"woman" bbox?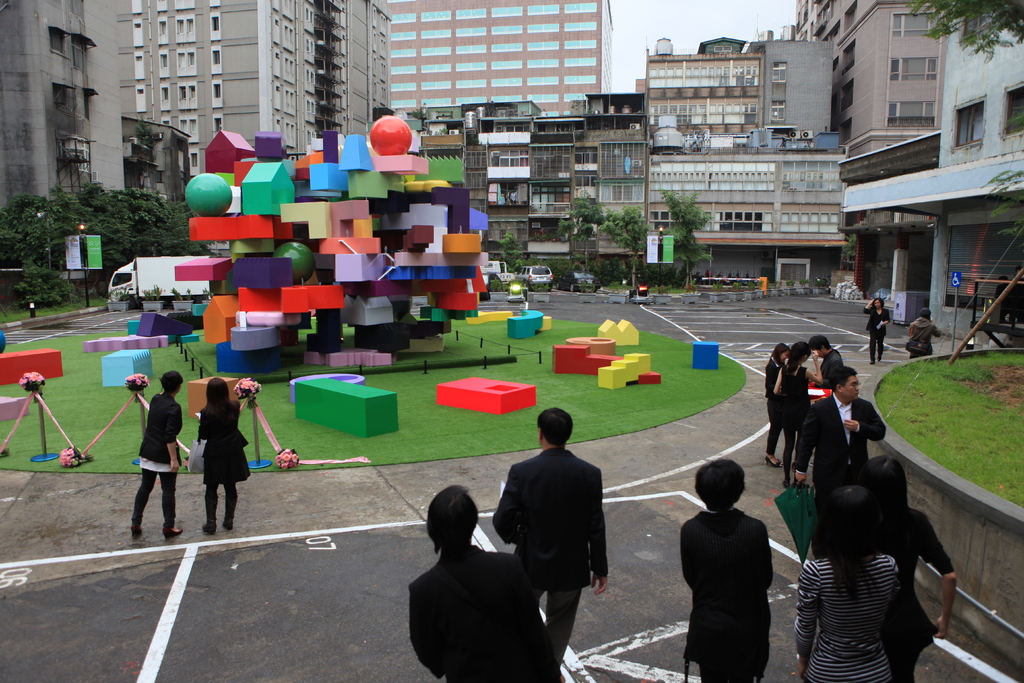
Rect(794, 488, 901, 682)
